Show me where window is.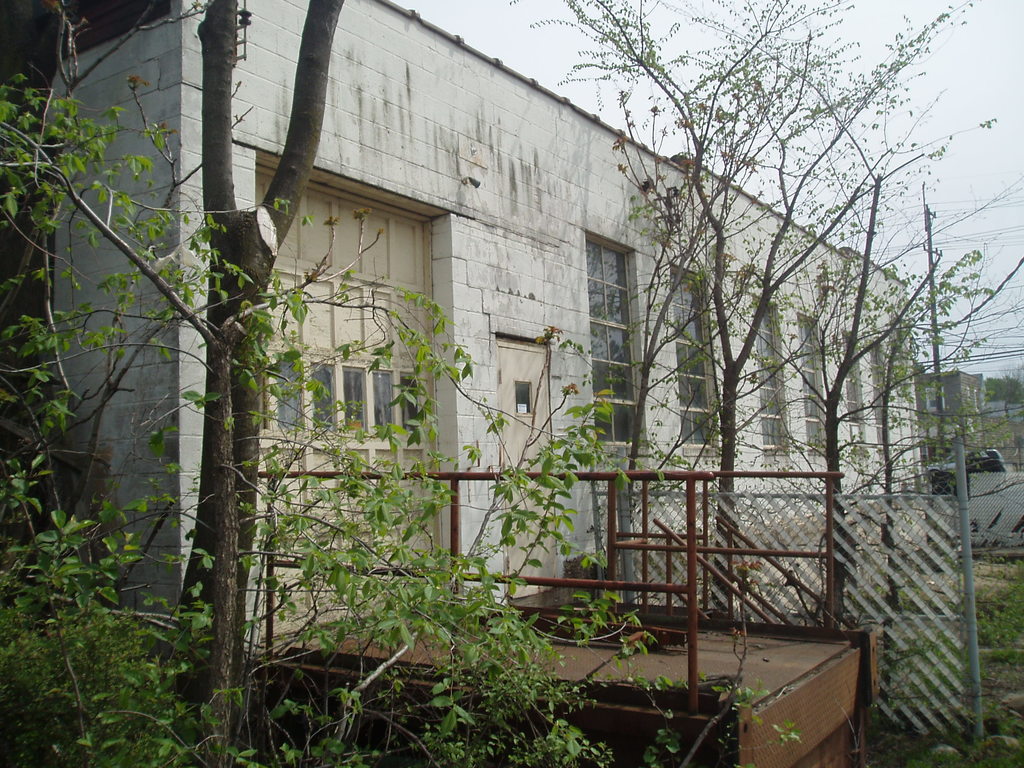
window is at pyautogui.locateOnScreen(665, 269, 715, 450).
